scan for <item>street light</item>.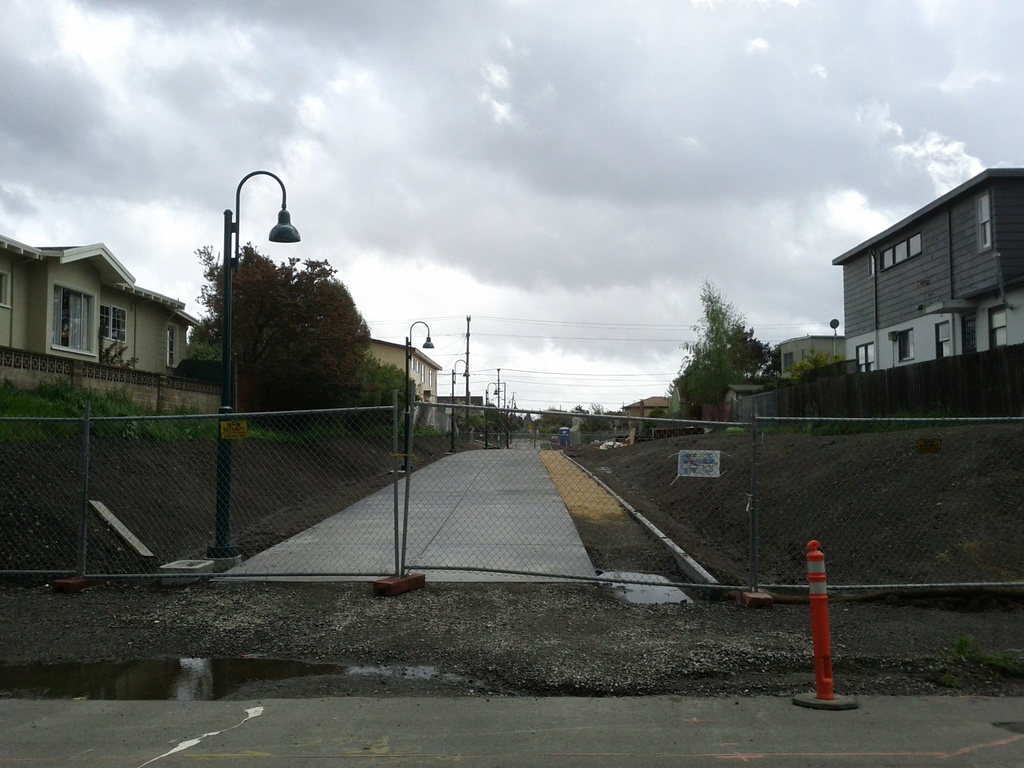
Scan result: left=205, top=166, right=298, bottom=554.
